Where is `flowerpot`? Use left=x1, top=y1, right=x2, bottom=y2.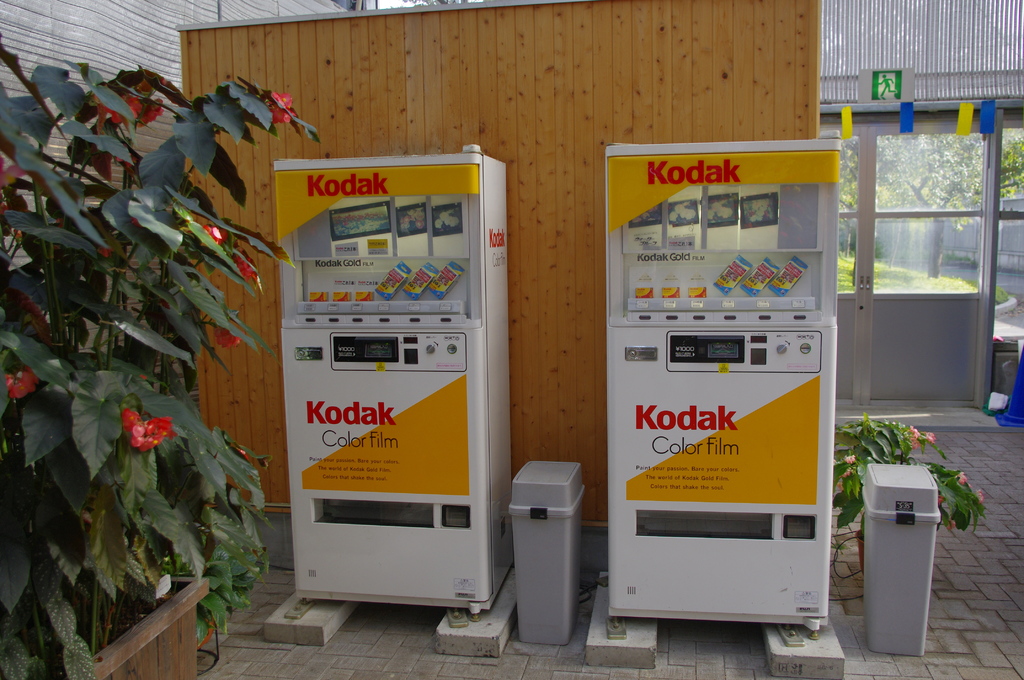
left=856, top=524, right=866, bottom=573.
